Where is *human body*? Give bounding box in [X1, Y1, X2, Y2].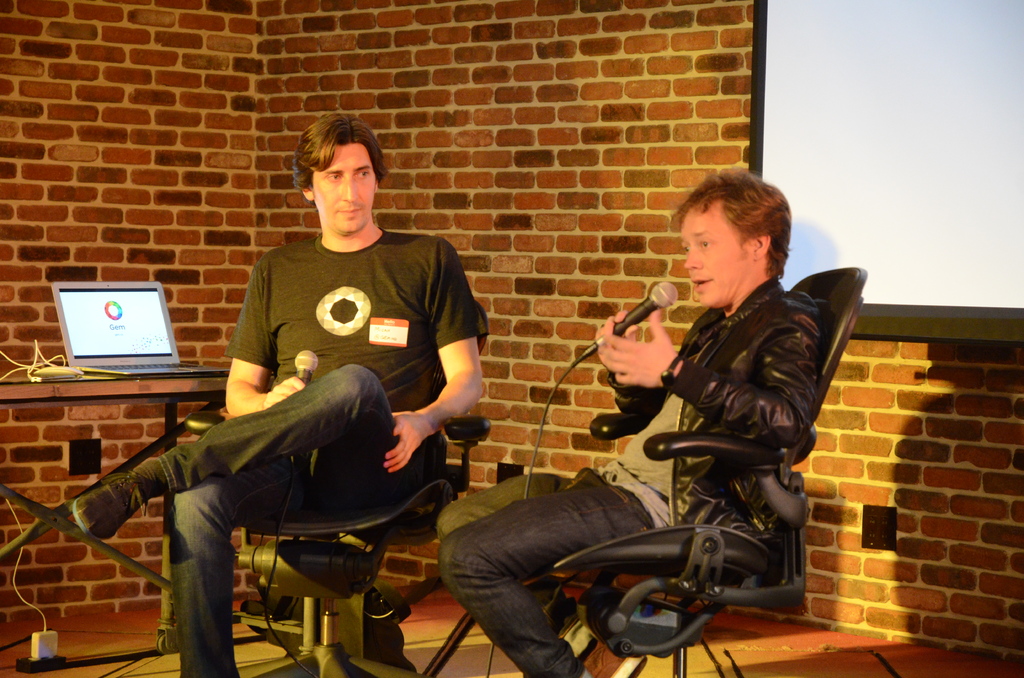
[136, 155, 505, 650].
